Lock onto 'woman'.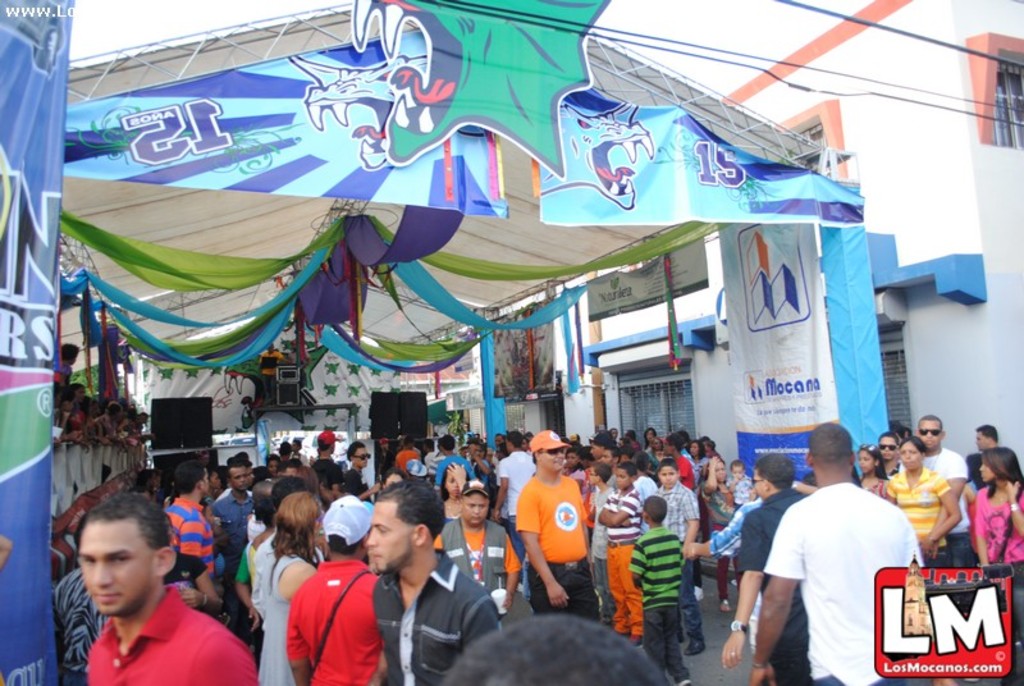
Locked: (left=689, top=438, right=709, bottom=488).
